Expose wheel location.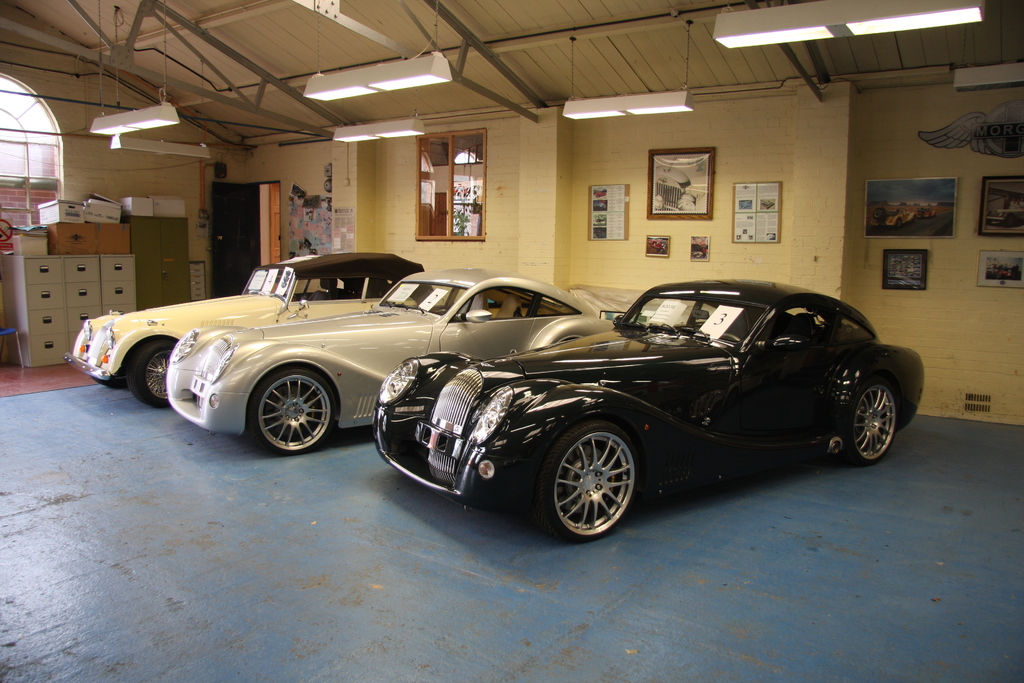
Exposed at (left=540, top=423, right=636, bottom=545).
